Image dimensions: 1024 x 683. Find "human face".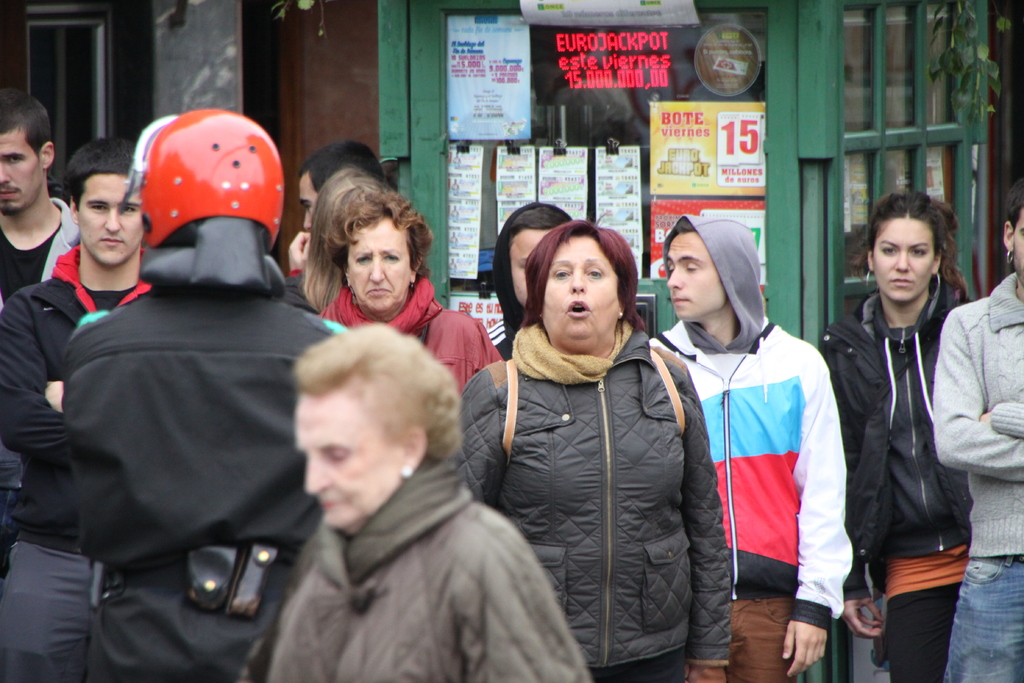
detection(348, 215, 411, 317).
